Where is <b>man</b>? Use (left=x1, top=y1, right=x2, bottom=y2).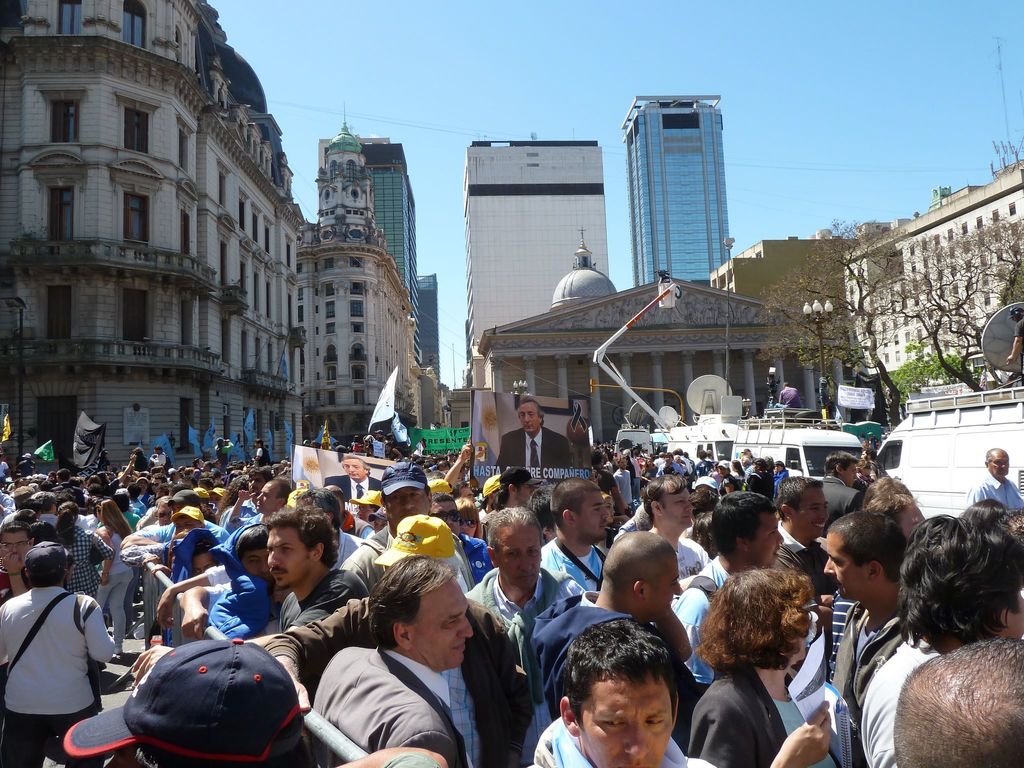
(left=298, top=559, right=468, bottom=765).
